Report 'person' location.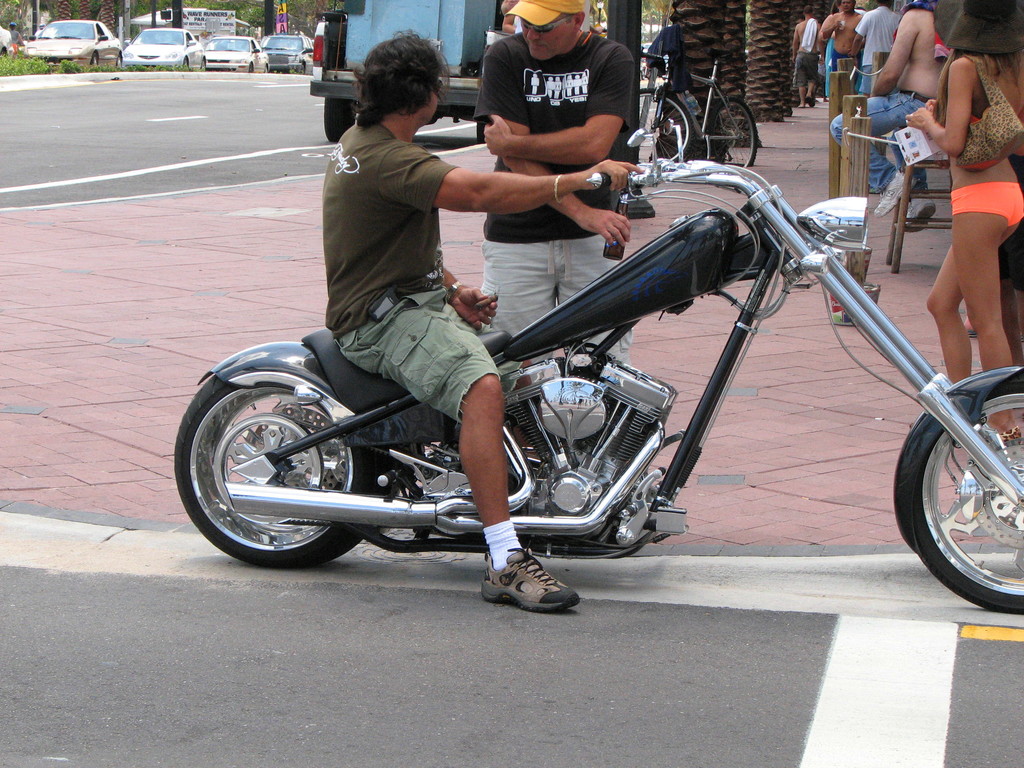
Report: x1=472 y1=0 x2=634 y2=364.
